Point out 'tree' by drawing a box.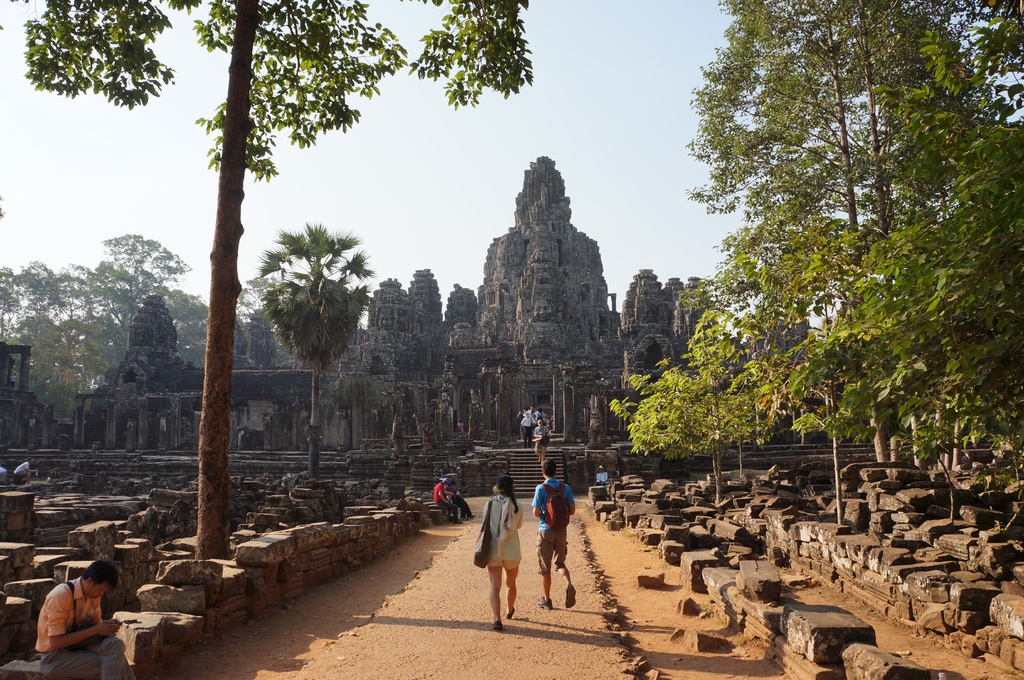
(38, 257, 124, 438).
